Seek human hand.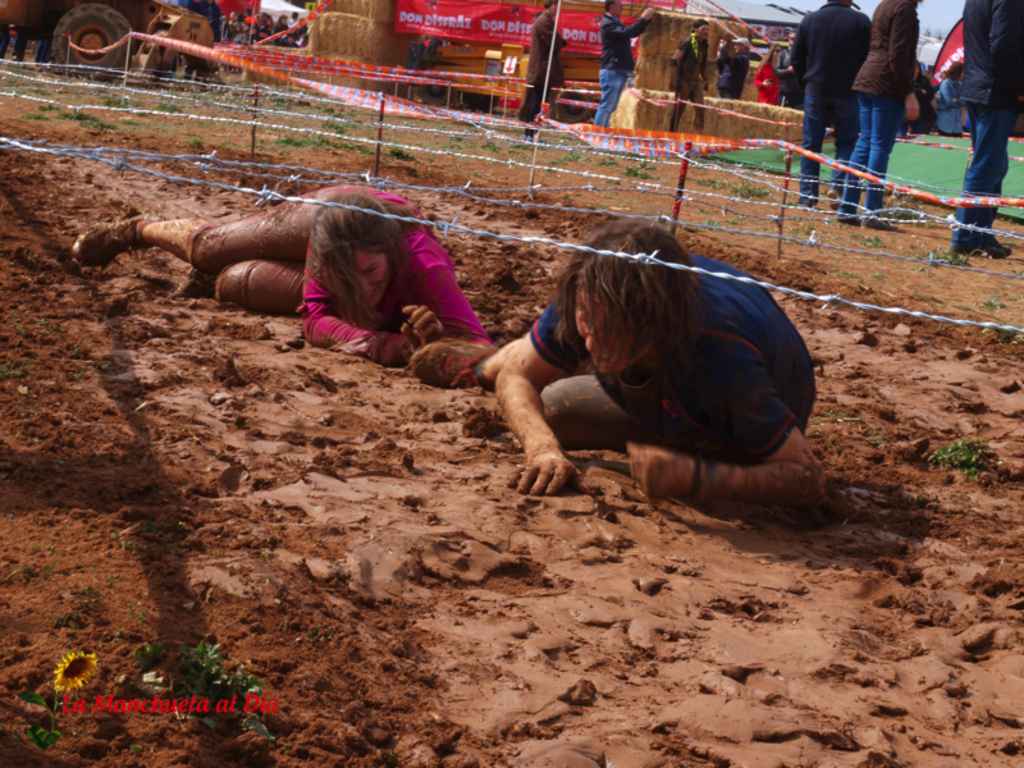
(x1=641, y1=5, x2=654, y2=20).
